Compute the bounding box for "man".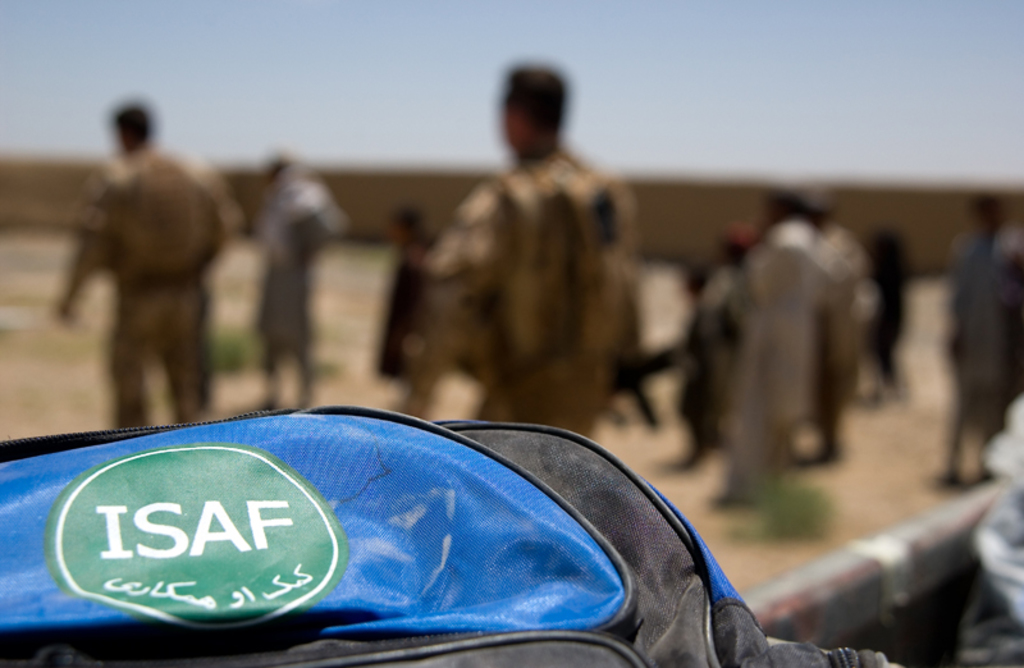
(x1=59, y1=97, x2=237, y2=425).
